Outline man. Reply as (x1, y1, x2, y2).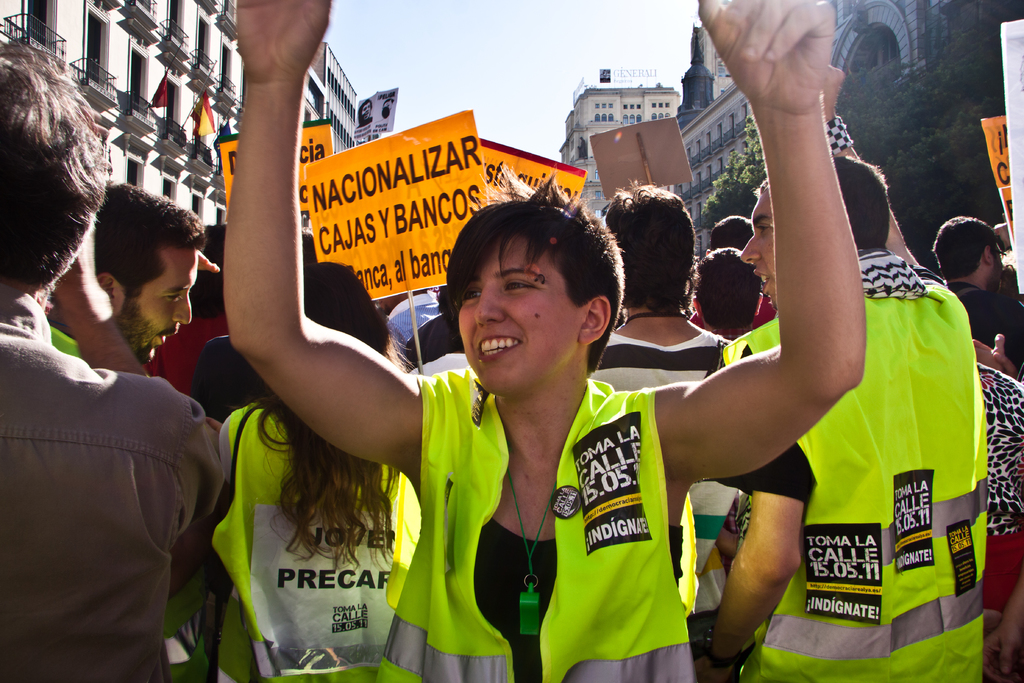
(929, 210, 1021, 385).
